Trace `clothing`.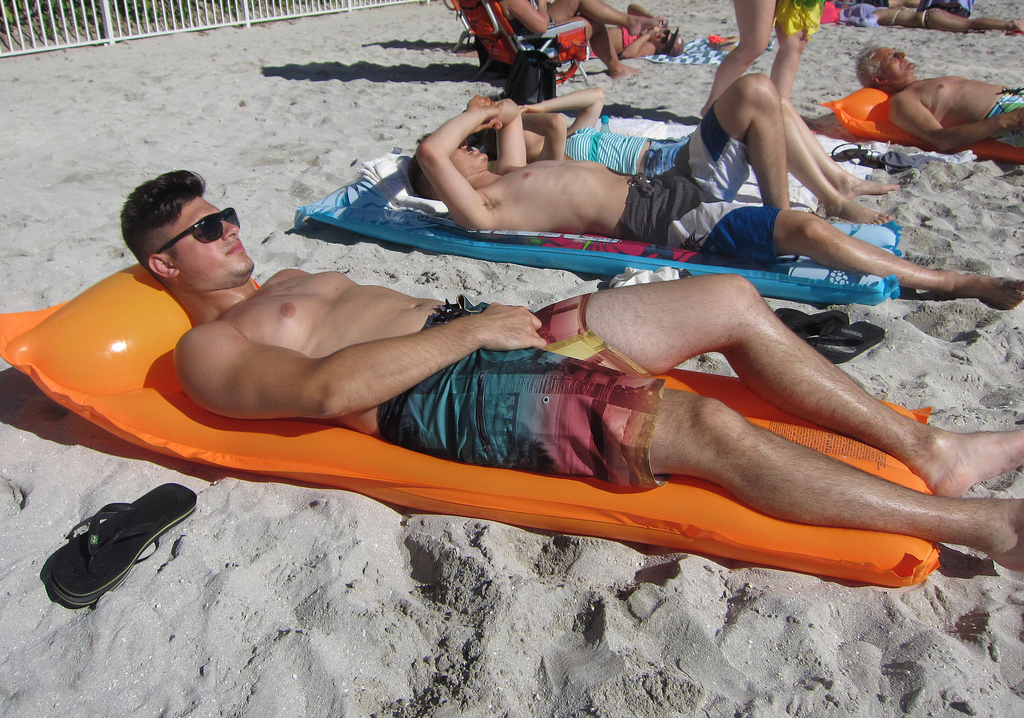
Traced to <bbox>557, 123, 756, 211</bbox>.
